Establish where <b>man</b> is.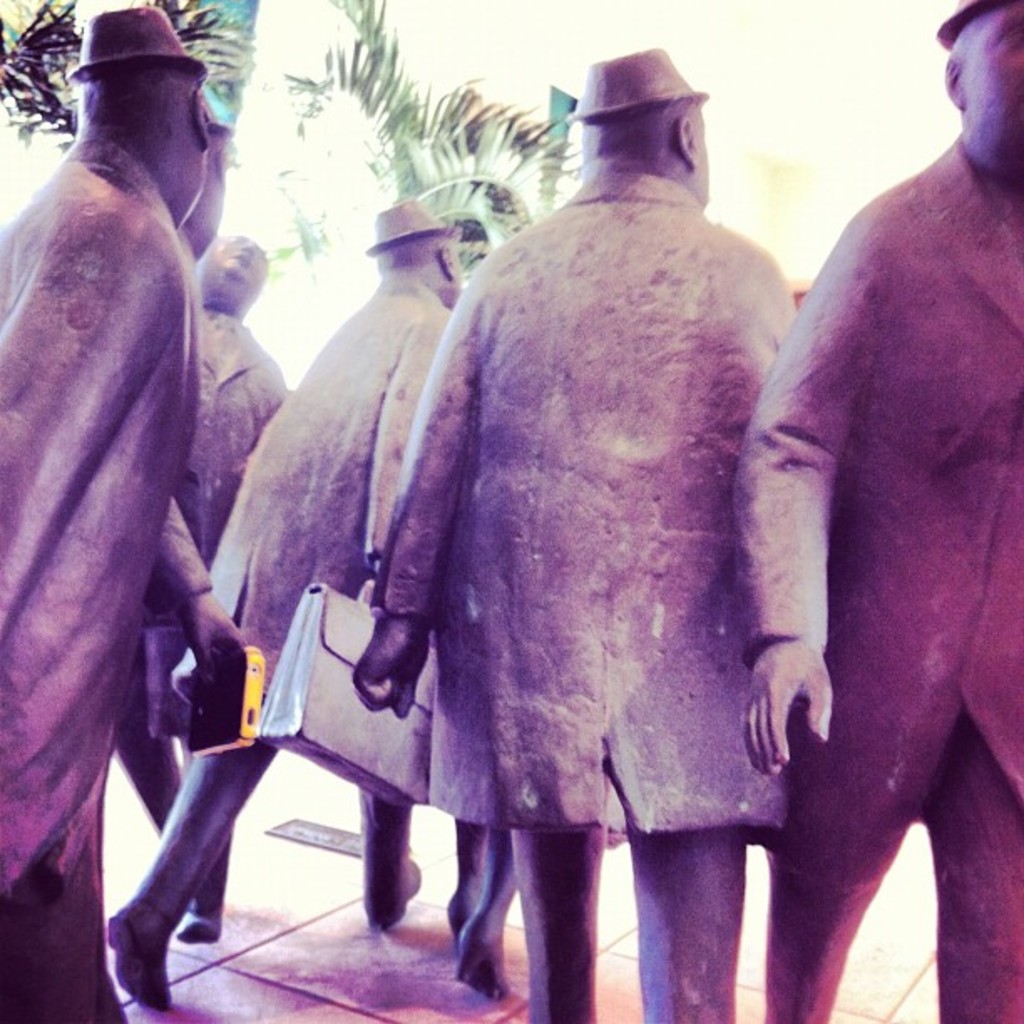
Established at 746:0:1022:1022.
